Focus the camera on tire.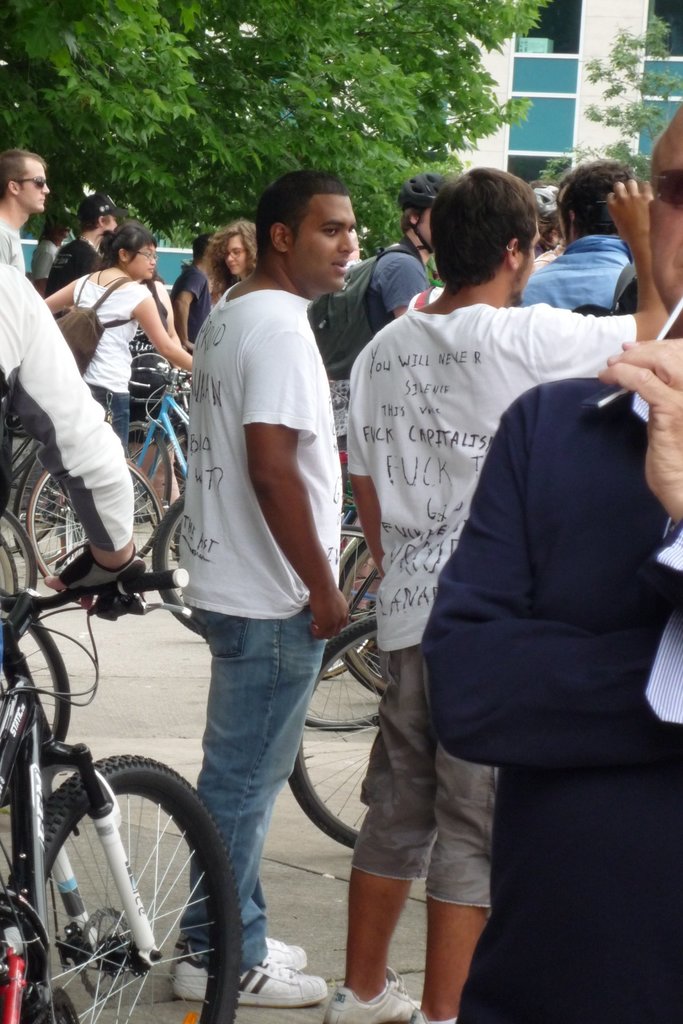
Focus region: x1=24 y1=449 x2=167 y2=605.
